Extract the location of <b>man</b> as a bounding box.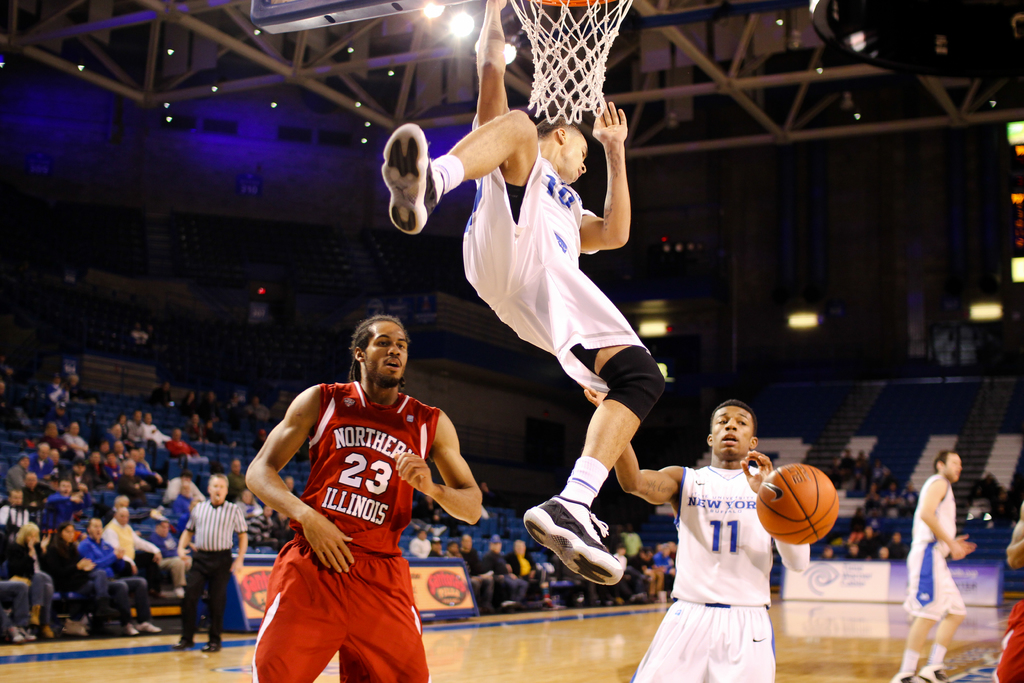
Rect(483, 536, 526, 605).
